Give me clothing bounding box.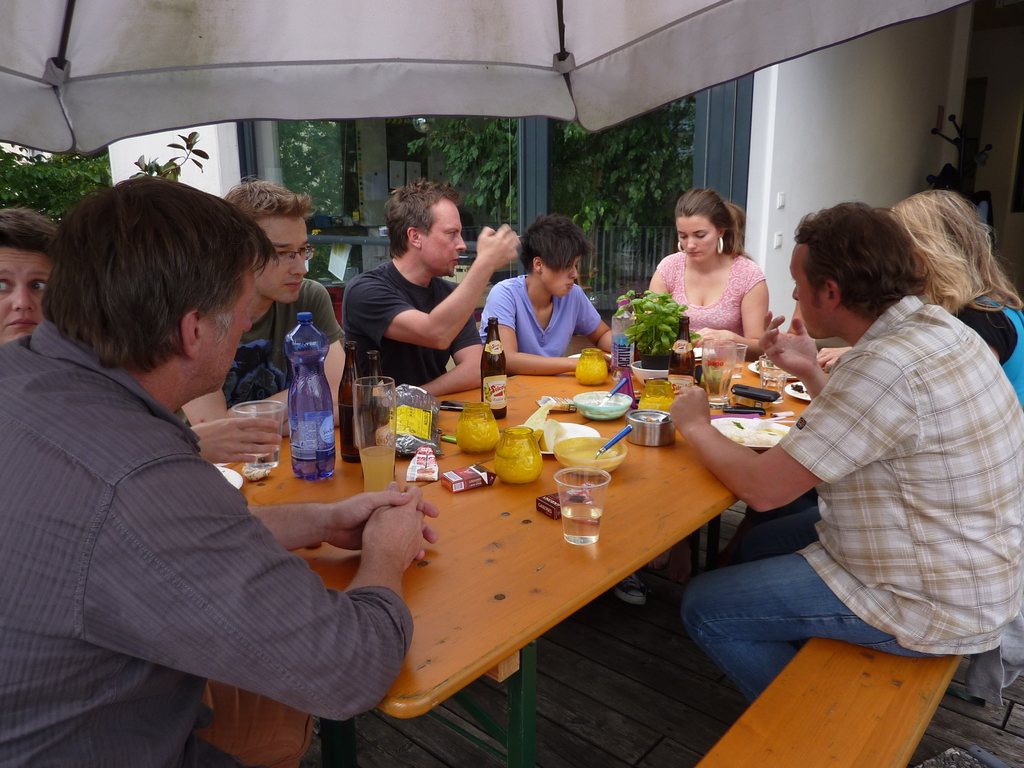
bbox=[177, 271, 337, 414].
